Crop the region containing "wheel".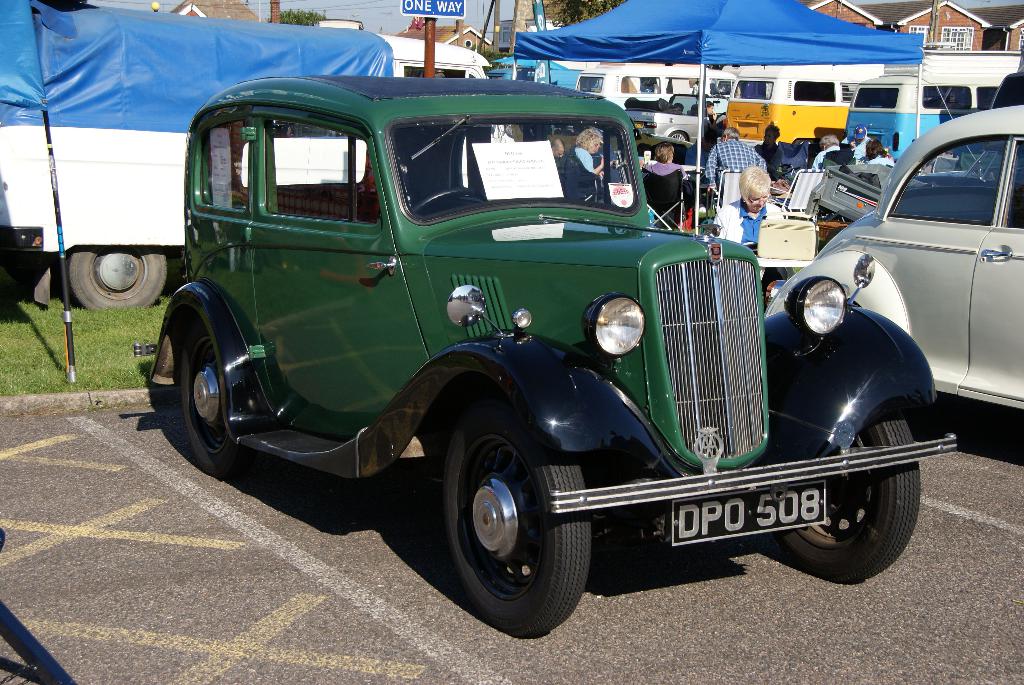
Crop region: bbox=(181, 329, 269, 481).
